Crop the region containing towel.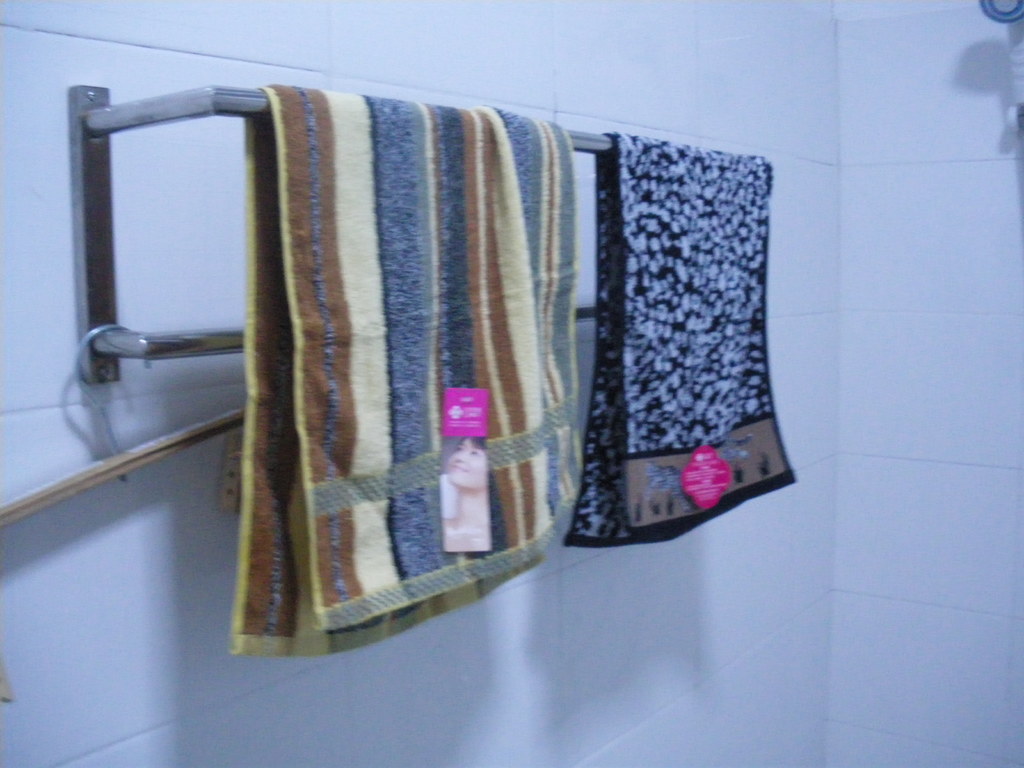
Crop region: region(223, 83, 584, 656).
